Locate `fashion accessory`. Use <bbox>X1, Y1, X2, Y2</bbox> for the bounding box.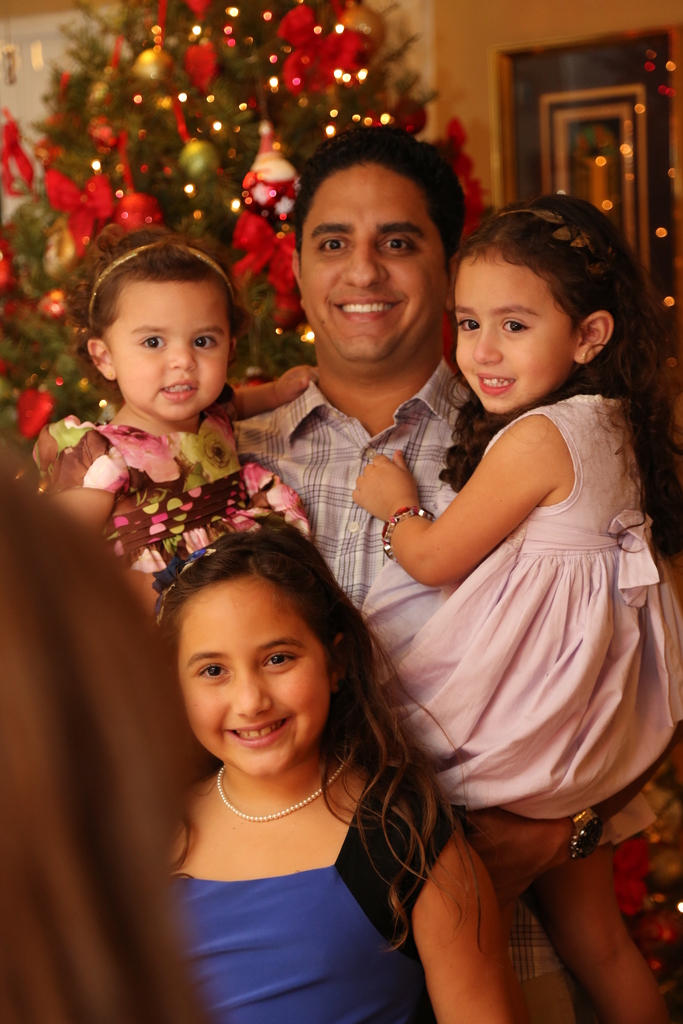
<bbox>384, 501, 426, 554</bbox>.
